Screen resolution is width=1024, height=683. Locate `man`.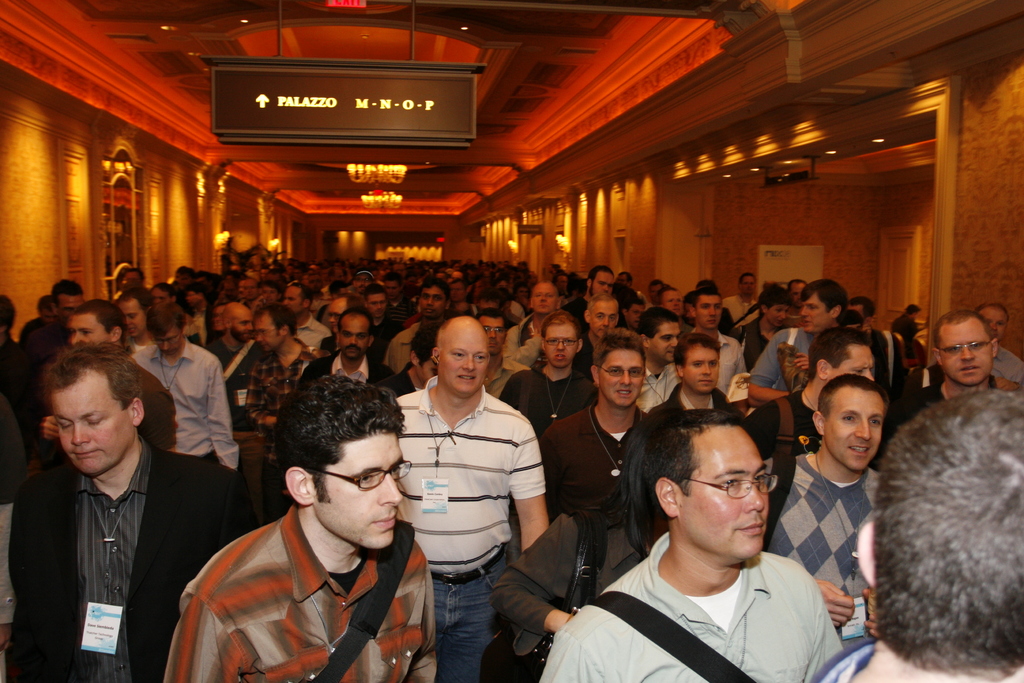
581:296:620:367.
